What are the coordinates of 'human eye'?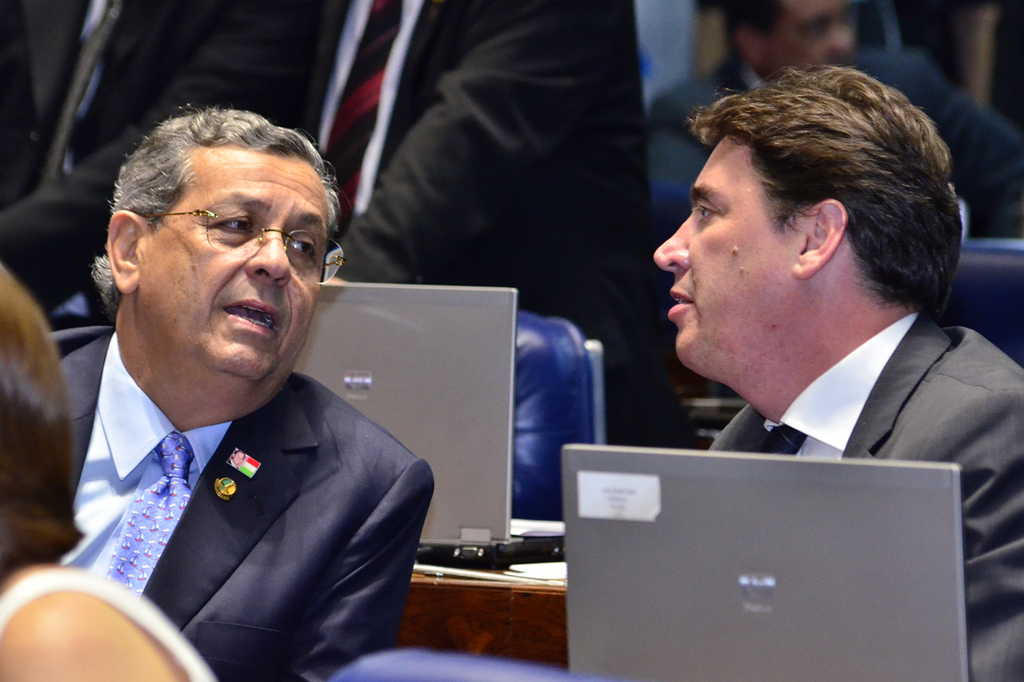
207:210:265:242.
